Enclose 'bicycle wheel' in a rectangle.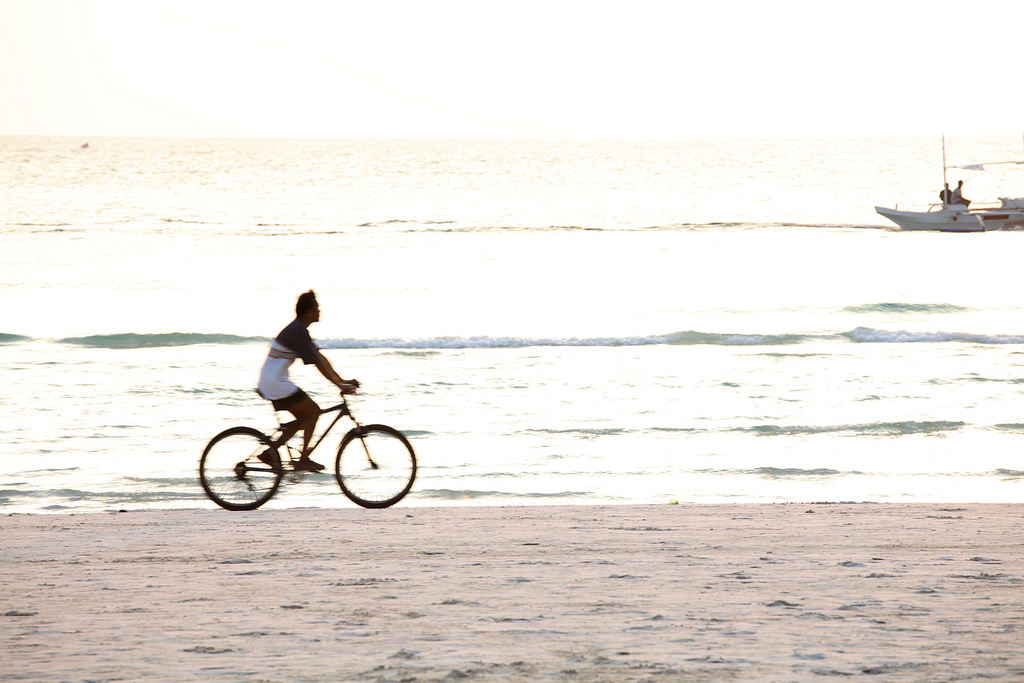
region(199, 424, 283, 512).
